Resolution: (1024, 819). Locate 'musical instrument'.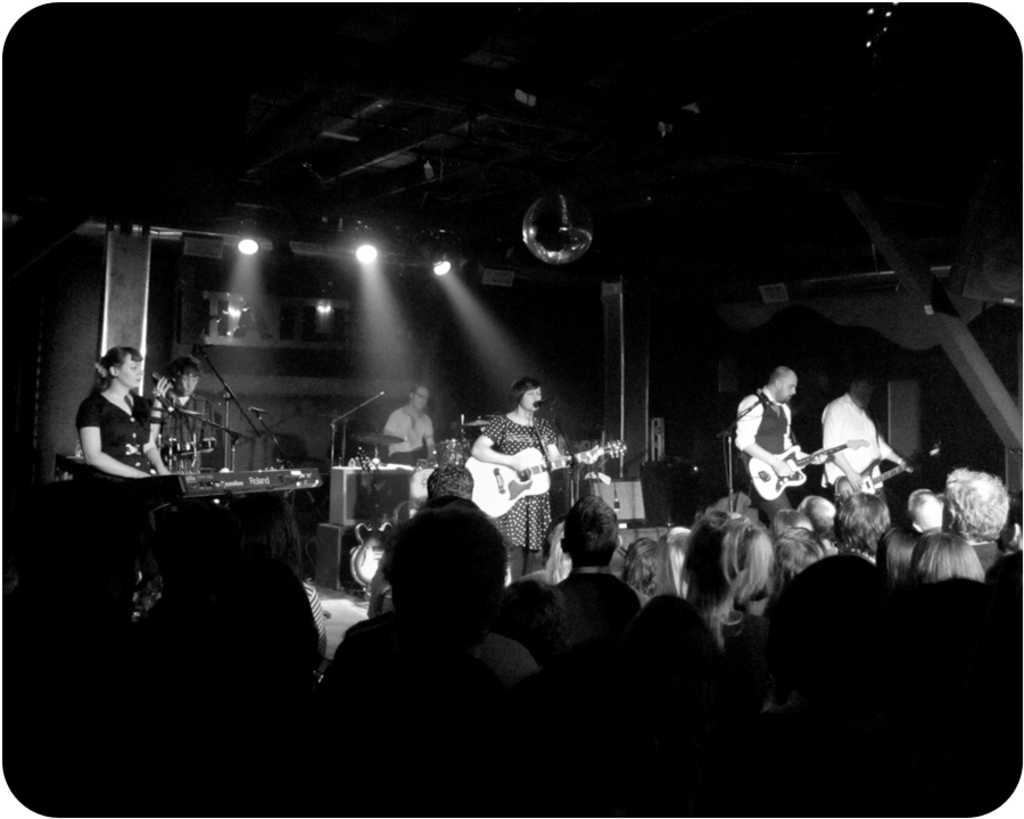
{"x1": 745, "y1": 436, "x2": 870, "y2": 505}.
